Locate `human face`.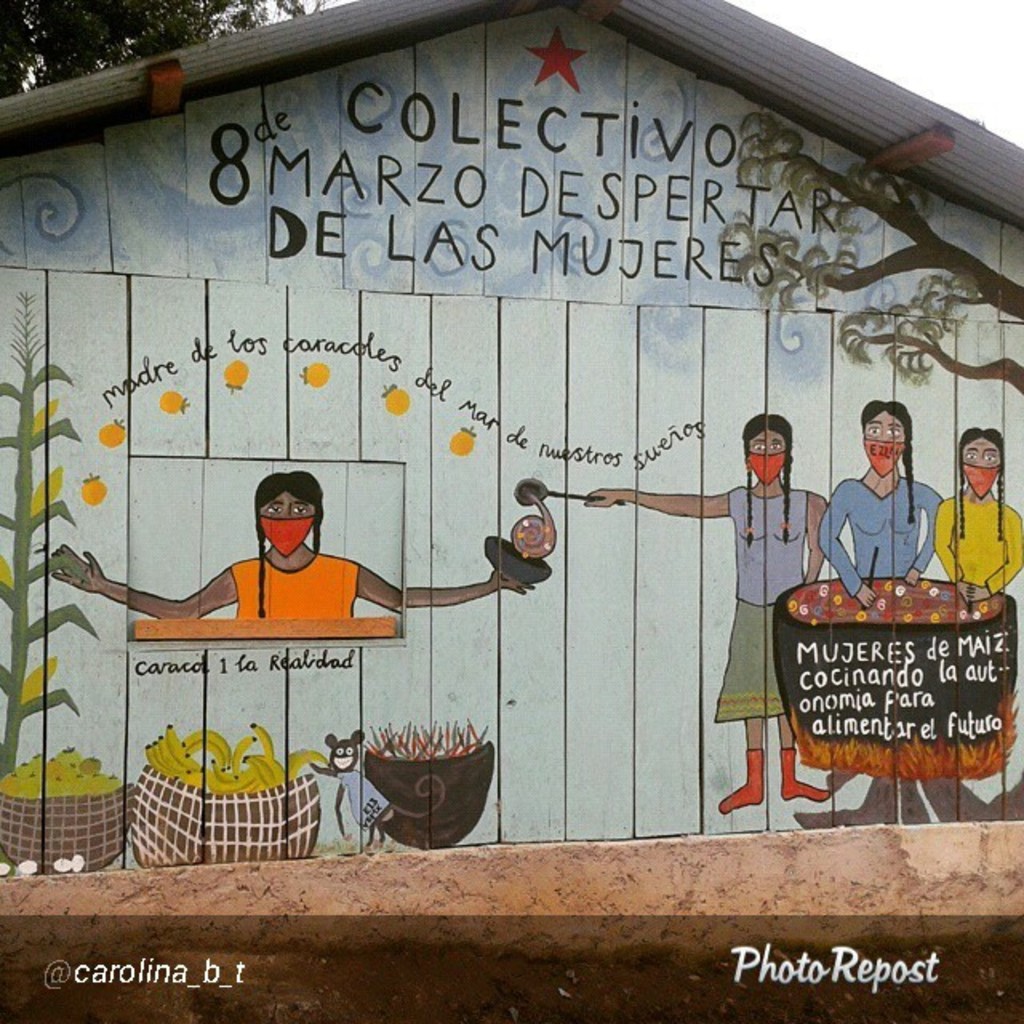
Bounding box: BBox(962, 438, 1002, 467).
